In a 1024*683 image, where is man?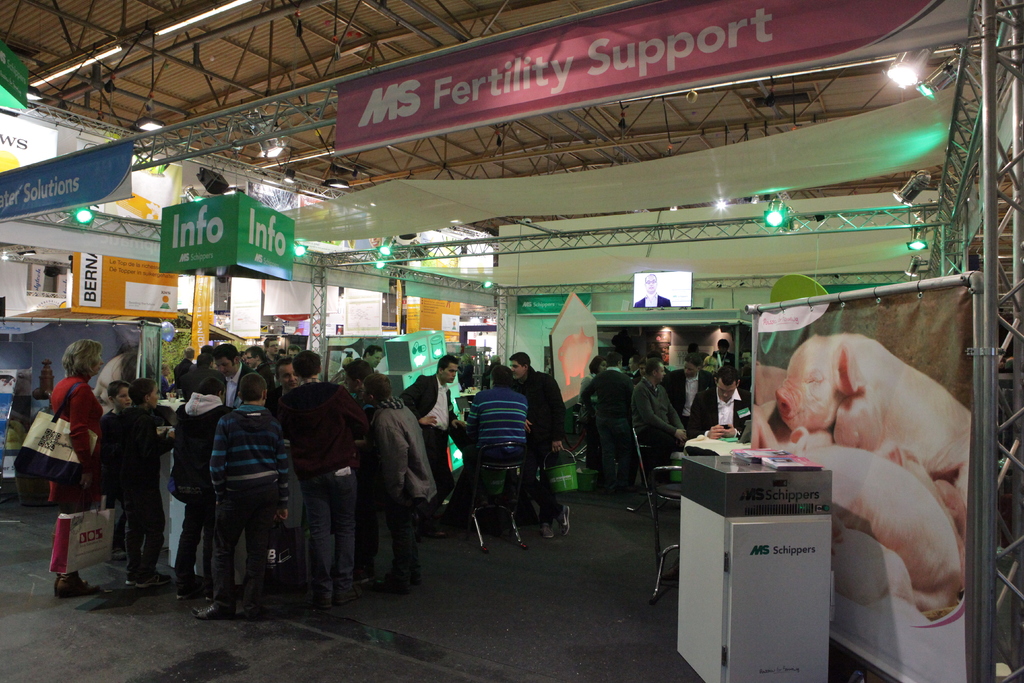
636, 358, 648, 383.
